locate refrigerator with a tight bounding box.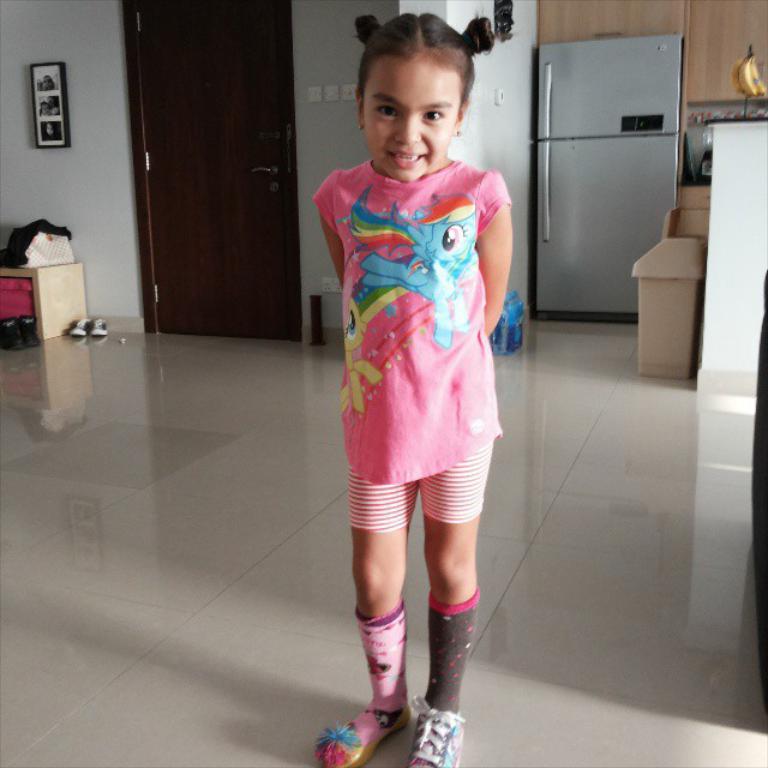
[516,24,697,337].
